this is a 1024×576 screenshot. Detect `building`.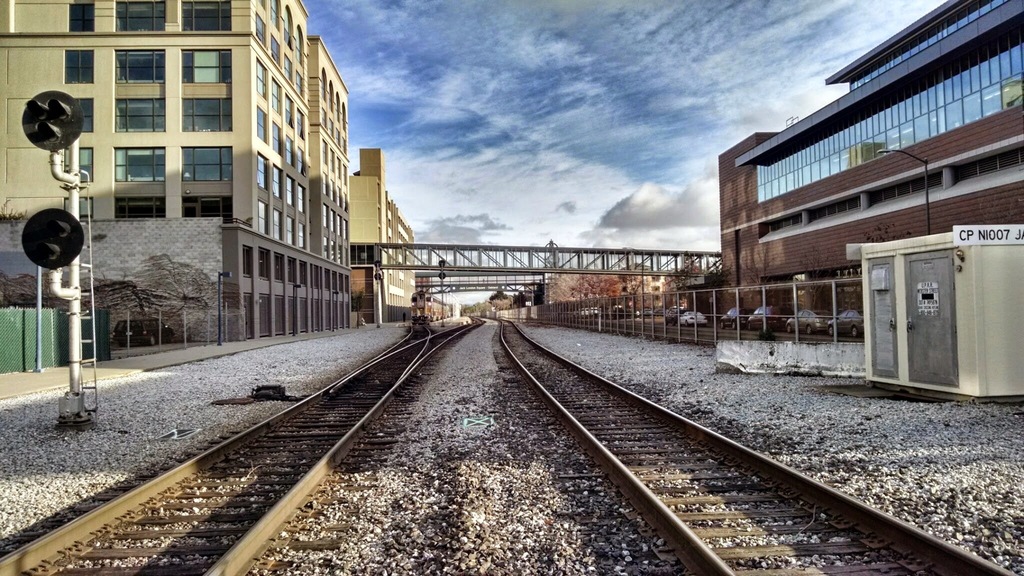
crop(717, 0, 1023, 316).
